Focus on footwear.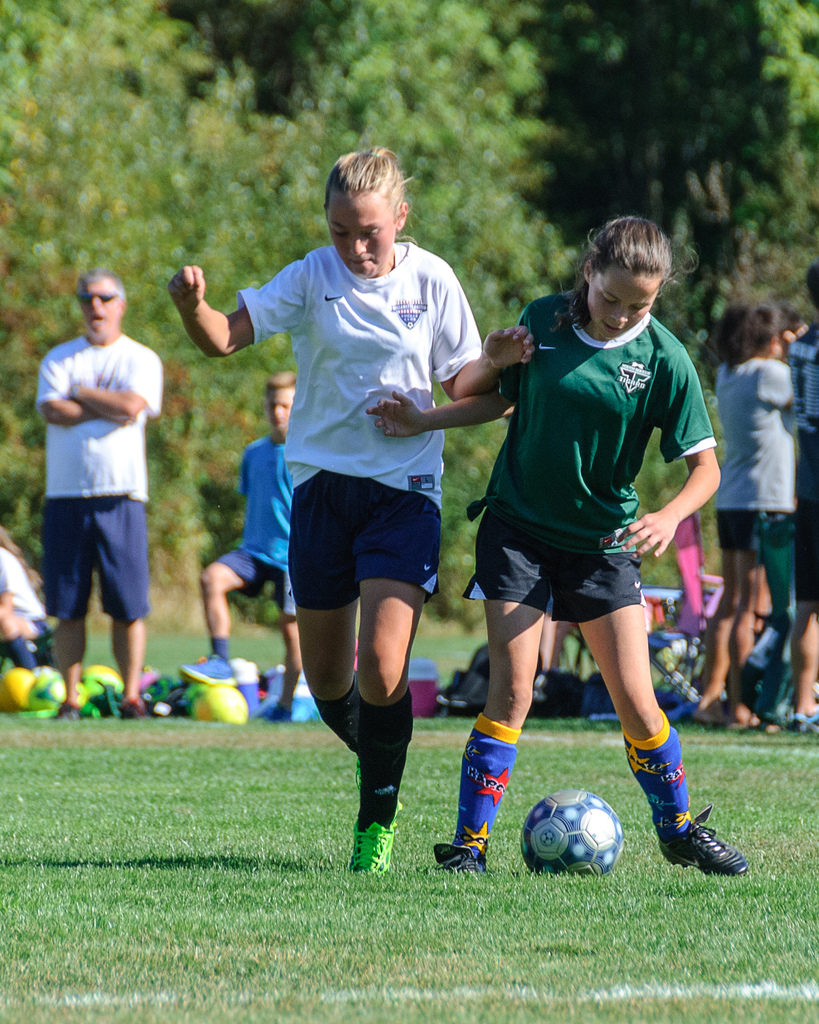
Focused at 728 711 783 734.
